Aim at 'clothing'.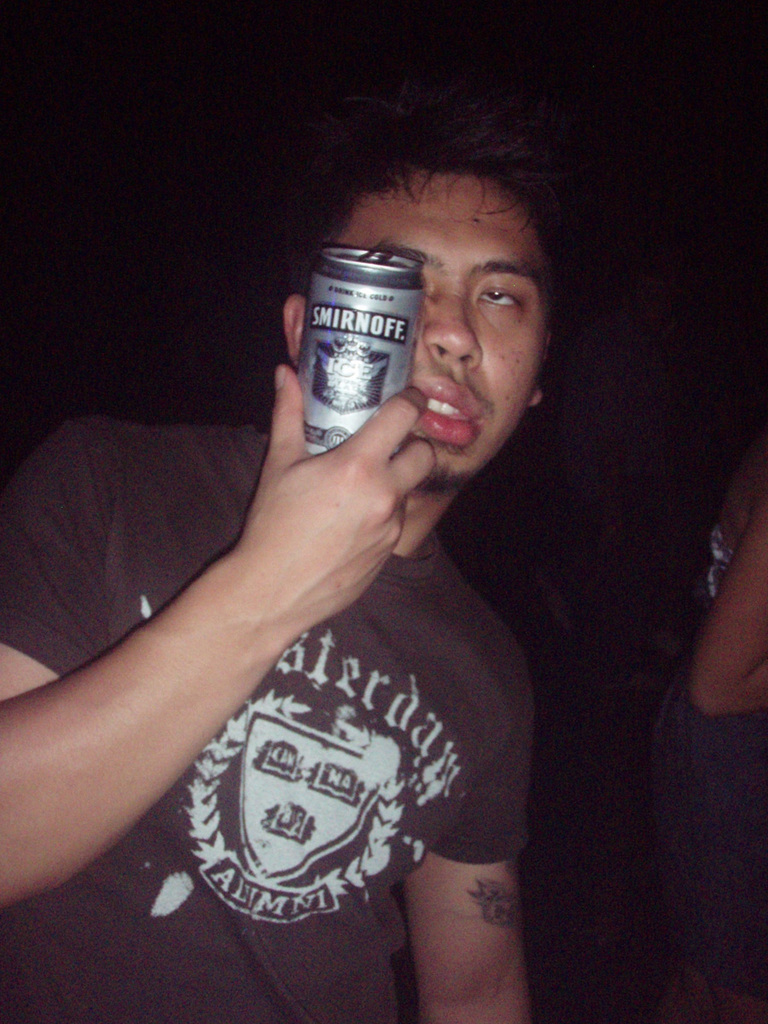
Aimed at bbox(55, 386, 531, 956).
